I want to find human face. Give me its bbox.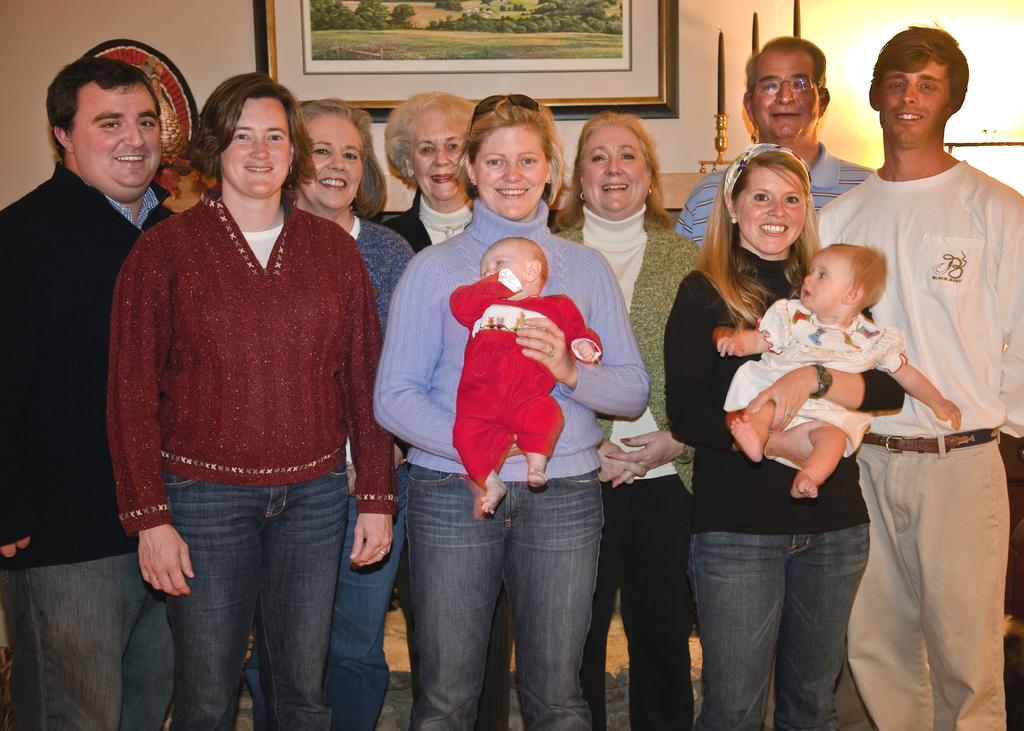
left=582, top=127, right=647, bottom=211.
